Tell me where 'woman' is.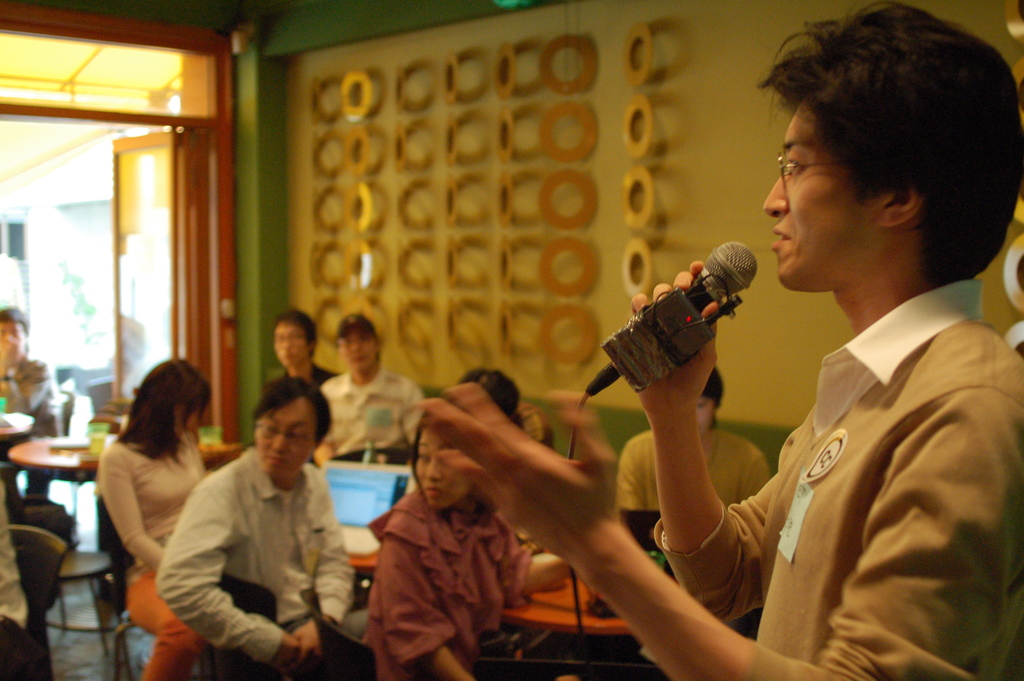
'woman' is at bbox=(81, 350, 223, 650).
